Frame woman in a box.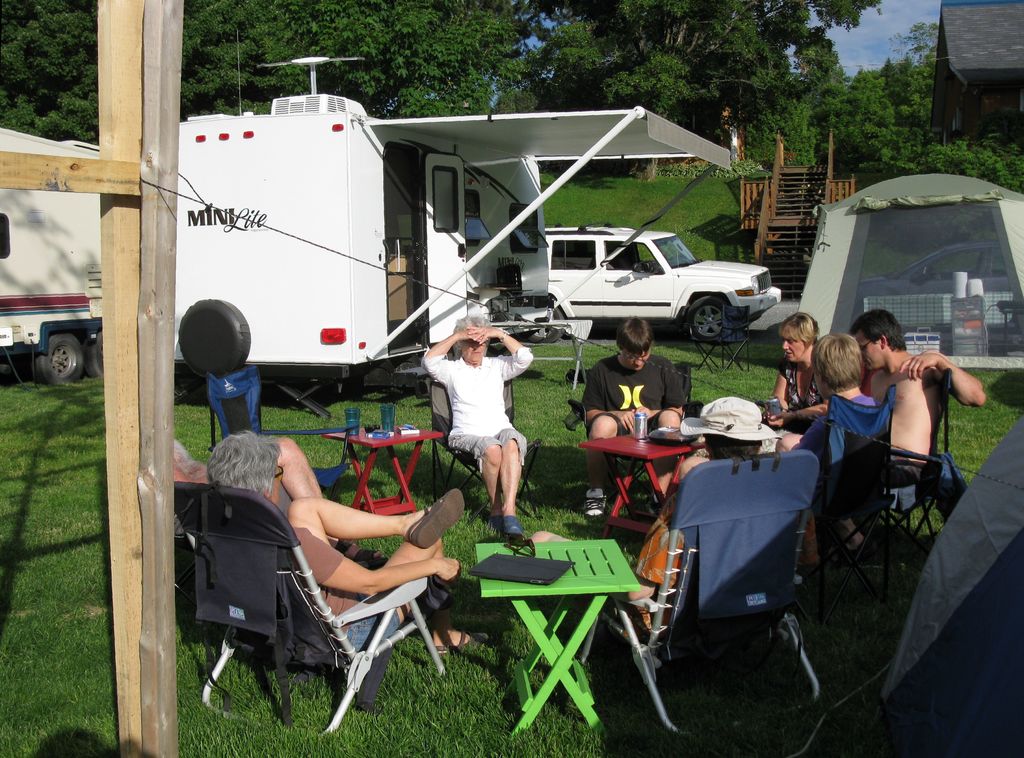
BBox(417, 294, 532, 541).
